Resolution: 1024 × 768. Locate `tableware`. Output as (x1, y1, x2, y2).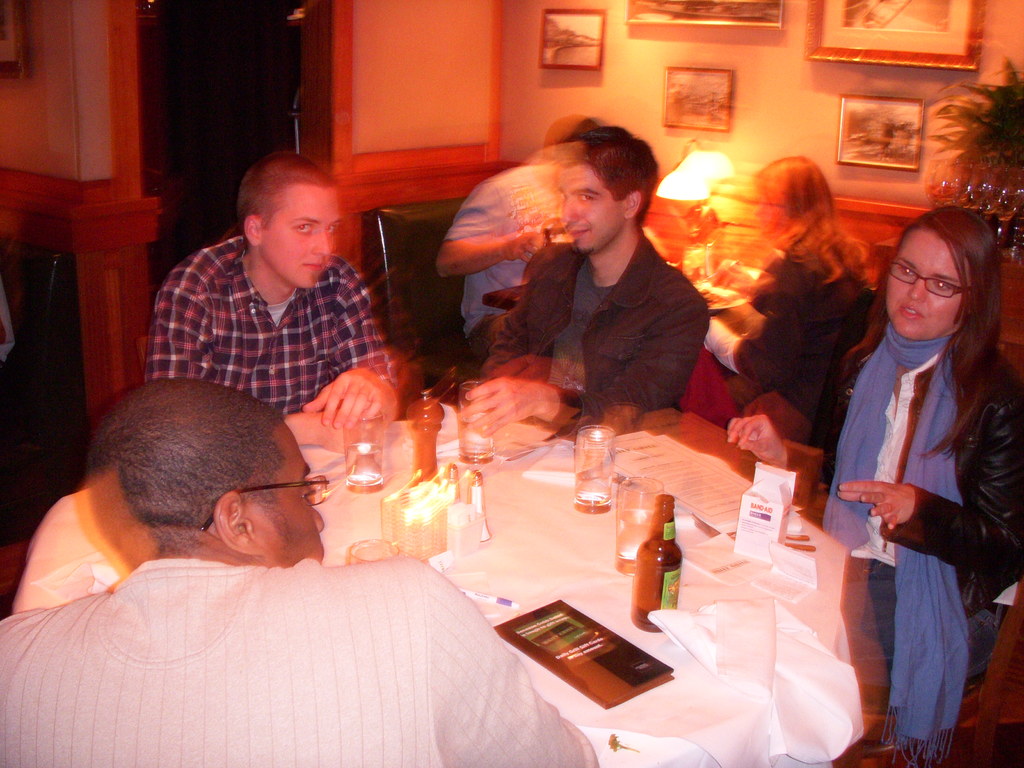
(619, 474, 665, 575).
